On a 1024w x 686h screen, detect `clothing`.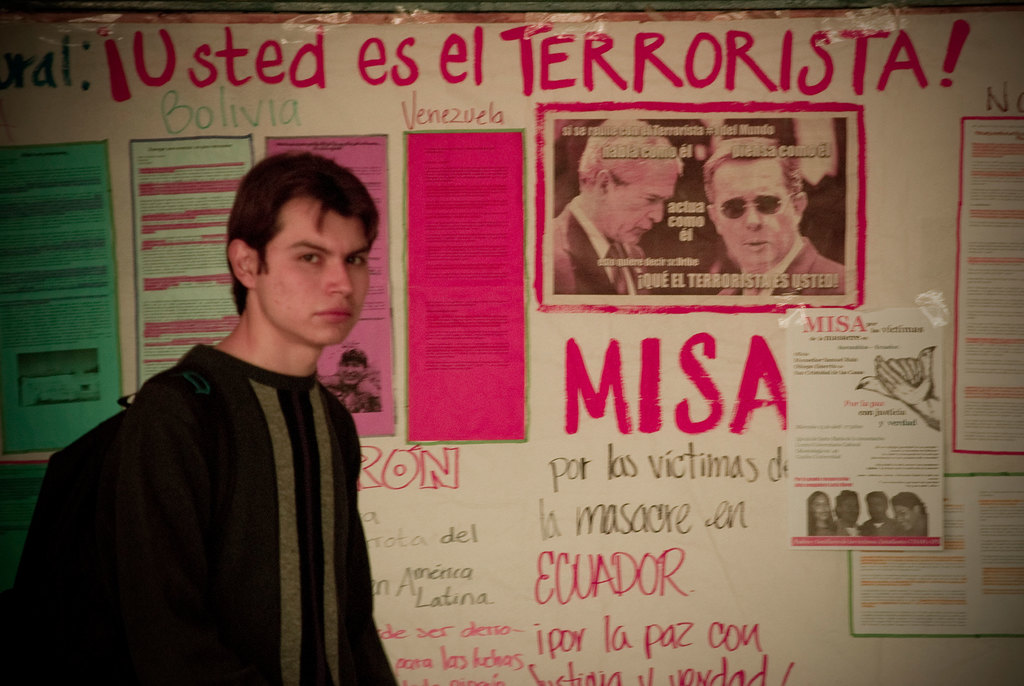
[x1=836, y1=518, x2=870, y2=536].
